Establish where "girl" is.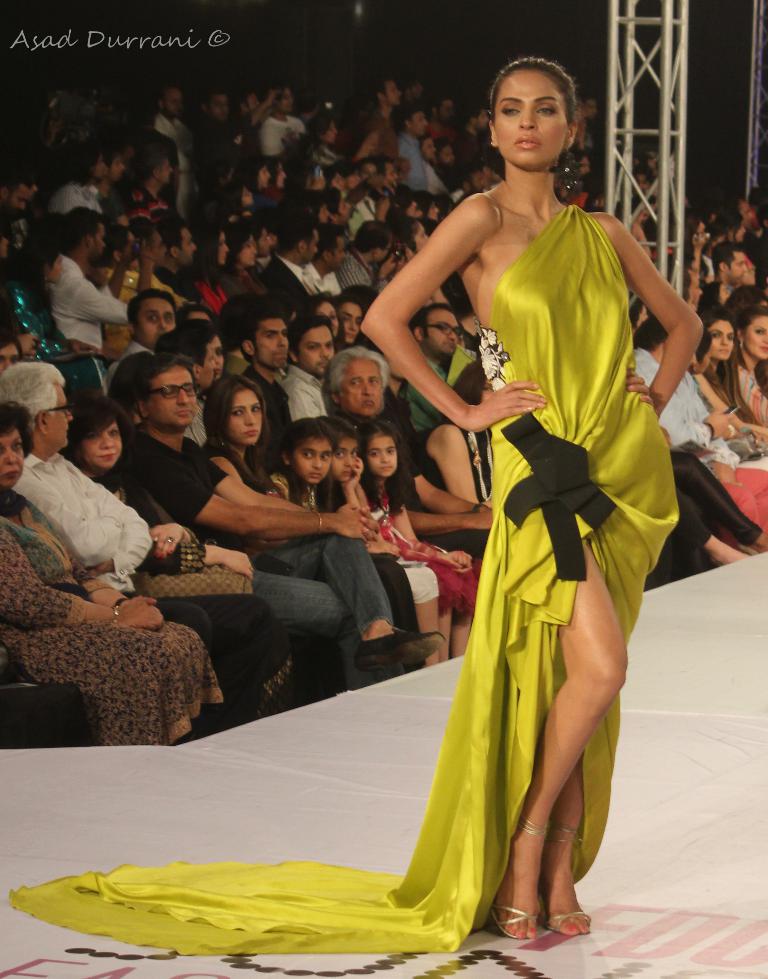
Established at 350,417,483,664.
